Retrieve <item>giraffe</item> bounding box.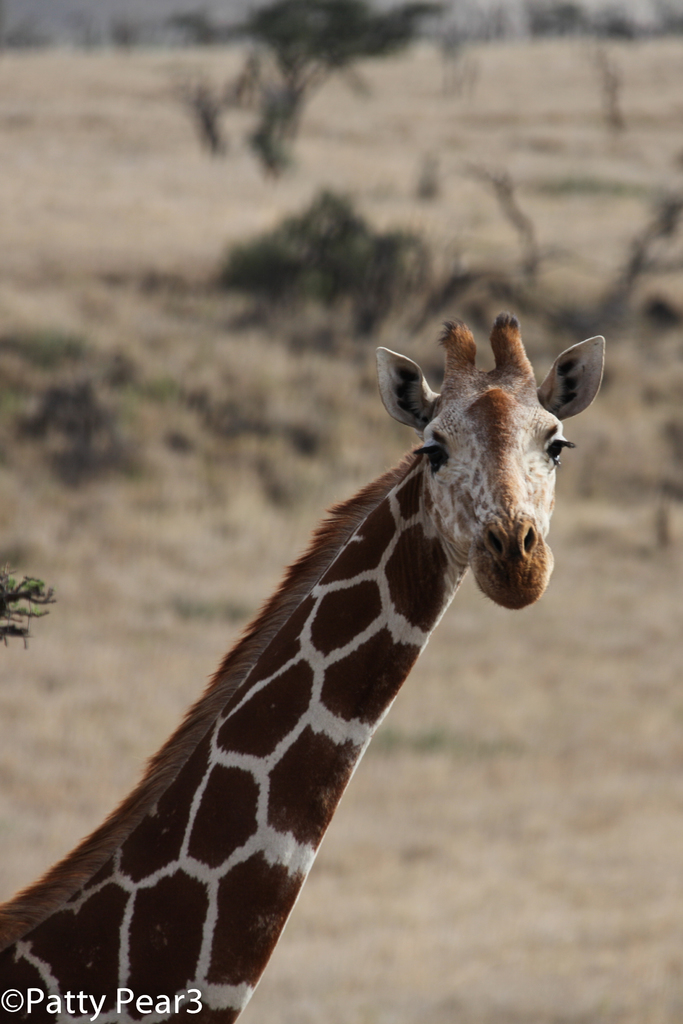
Bounding box: x1=0 y1=325 x2=595 y2=1013.
